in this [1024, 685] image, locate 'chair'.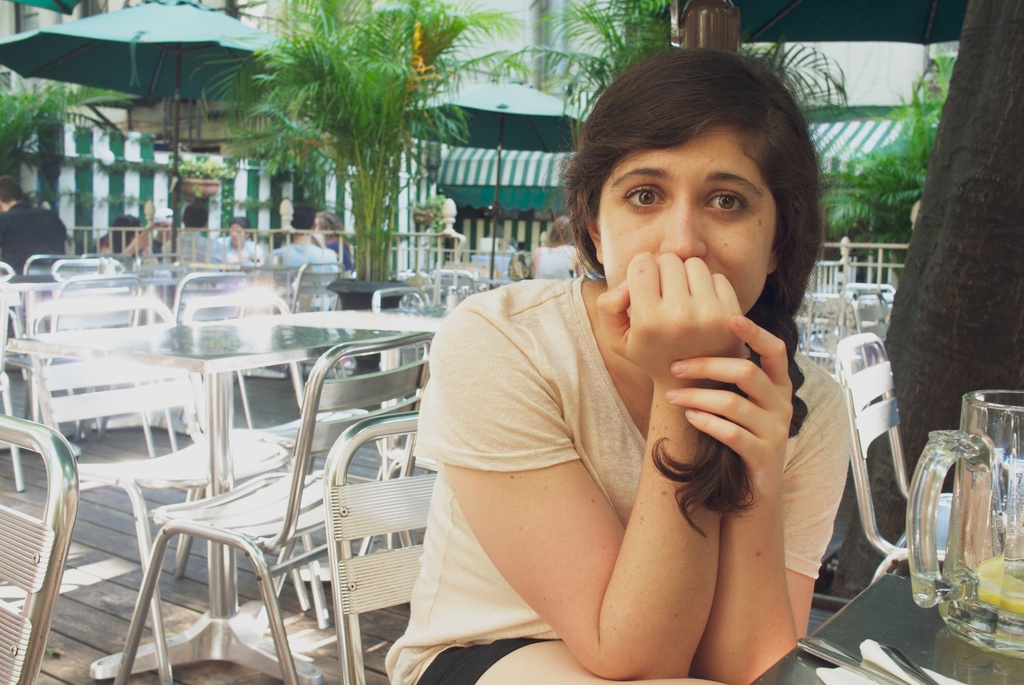
Bounding box: box(0, 410, 79, 684).
